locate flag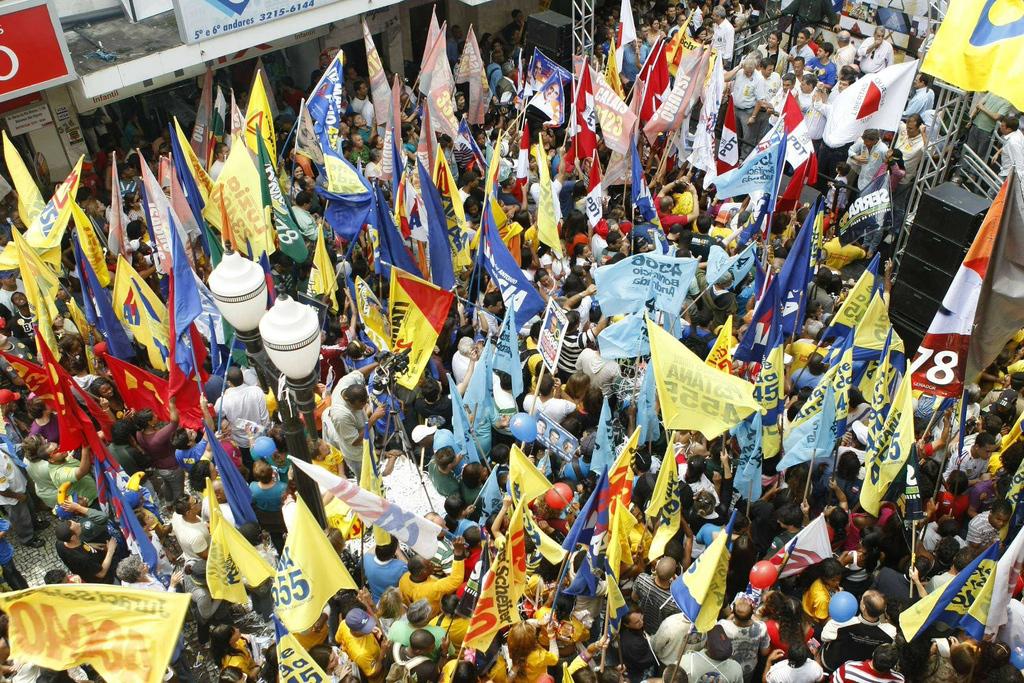
{"x1": 424, "y1": 48, "x2": 452, "y2": 147}
